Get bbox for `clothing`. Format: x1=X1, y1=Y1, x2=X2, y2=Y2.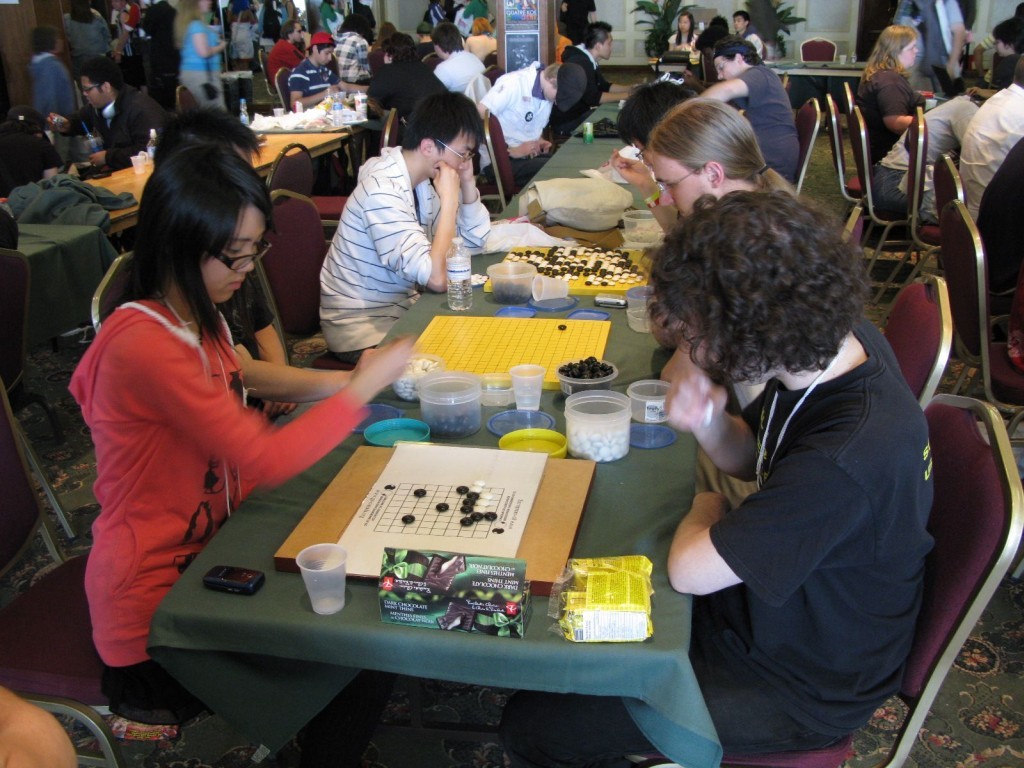
x1=735, y1=31, x2=762, y2=55.
